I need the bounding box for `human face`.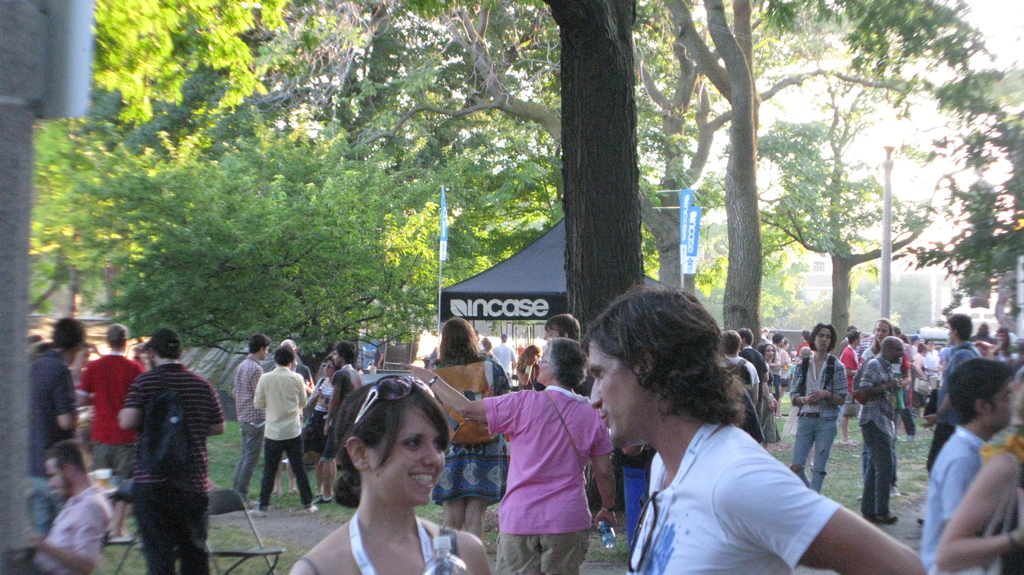
Here it is: region(368, 400, 444, 505).
